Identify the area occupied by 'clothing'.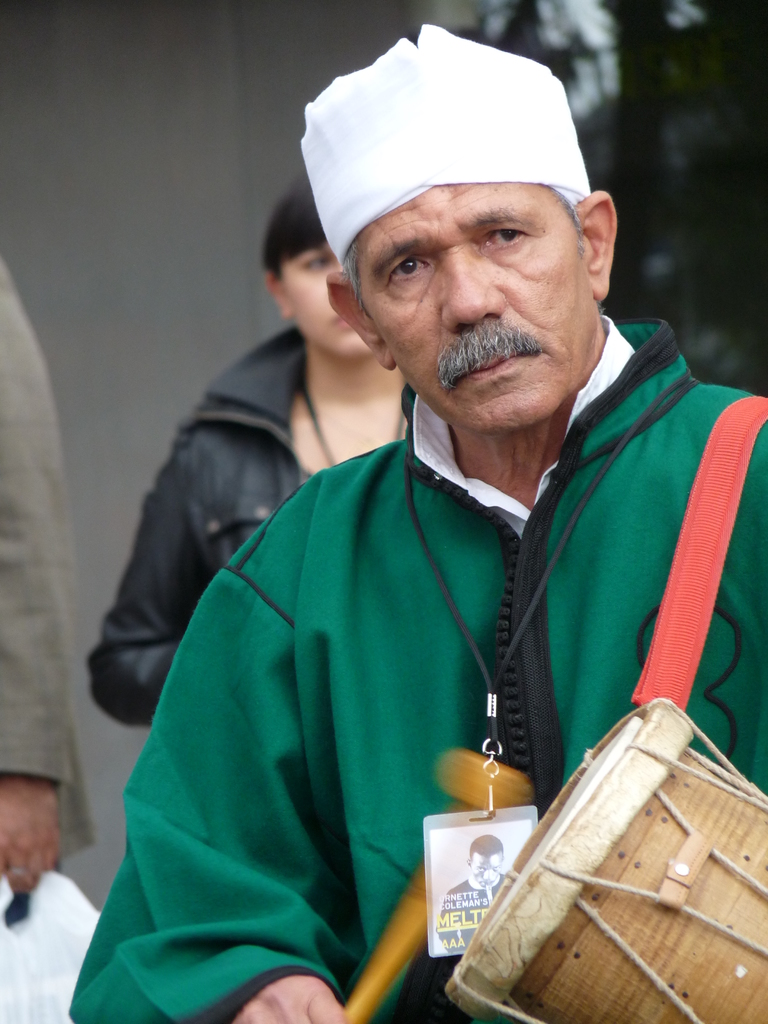
Area: BBox(94, 337, 308, 713).
